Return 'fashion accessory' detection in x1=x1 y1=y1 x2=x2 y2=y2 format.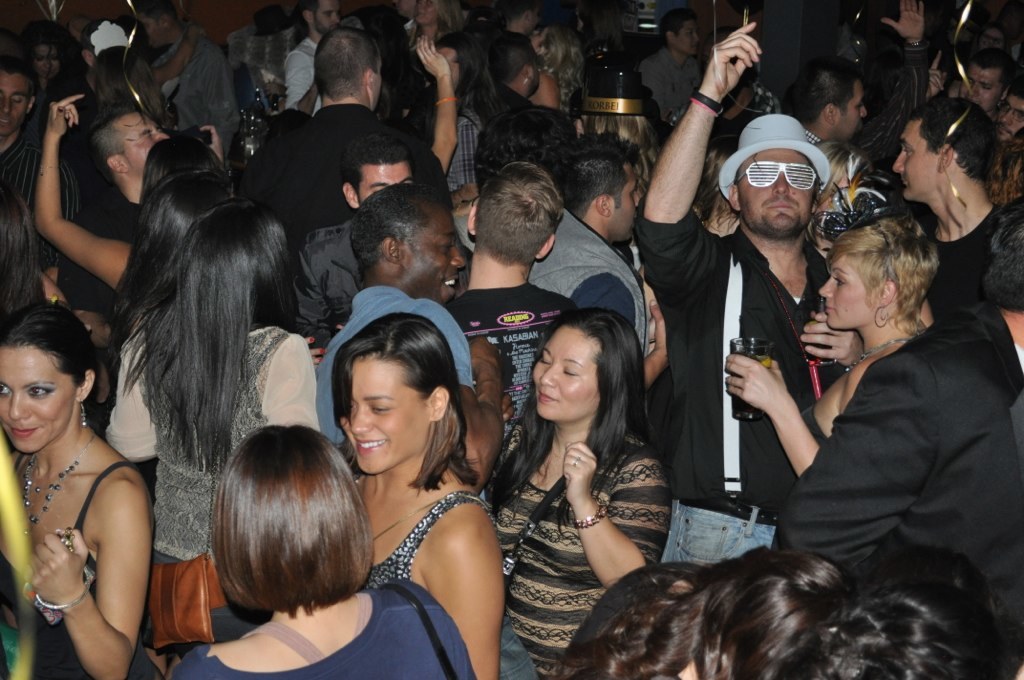
x1=91 y1=18 x2=132 y2=57.
